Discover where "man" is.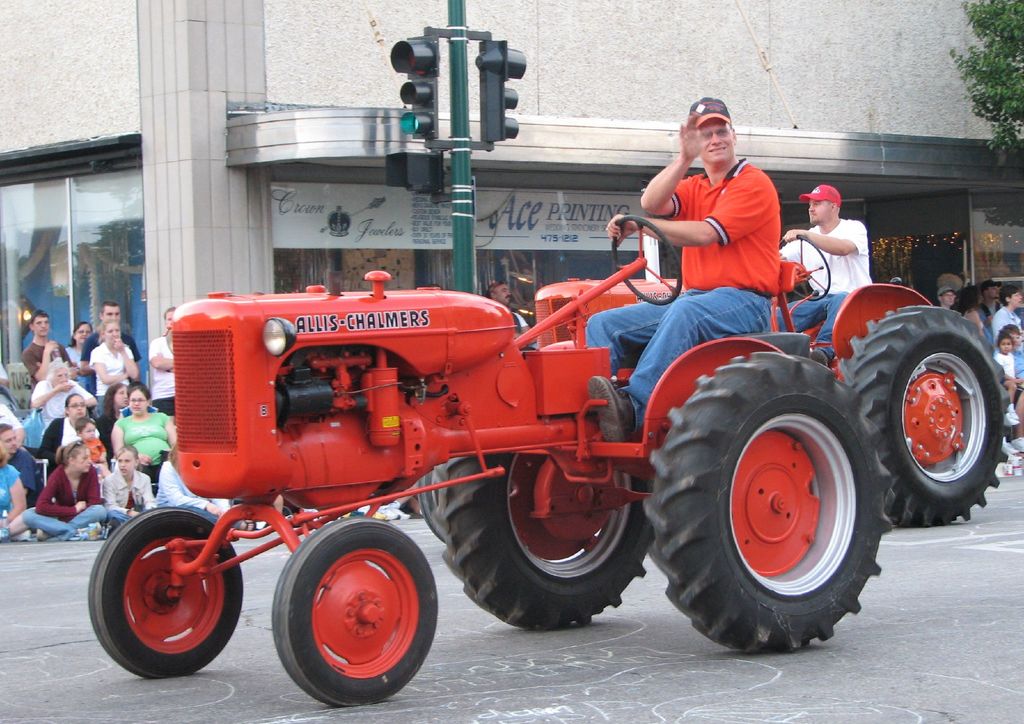
Discovered at x1=19 y1=310 x2=76 y2=383.
